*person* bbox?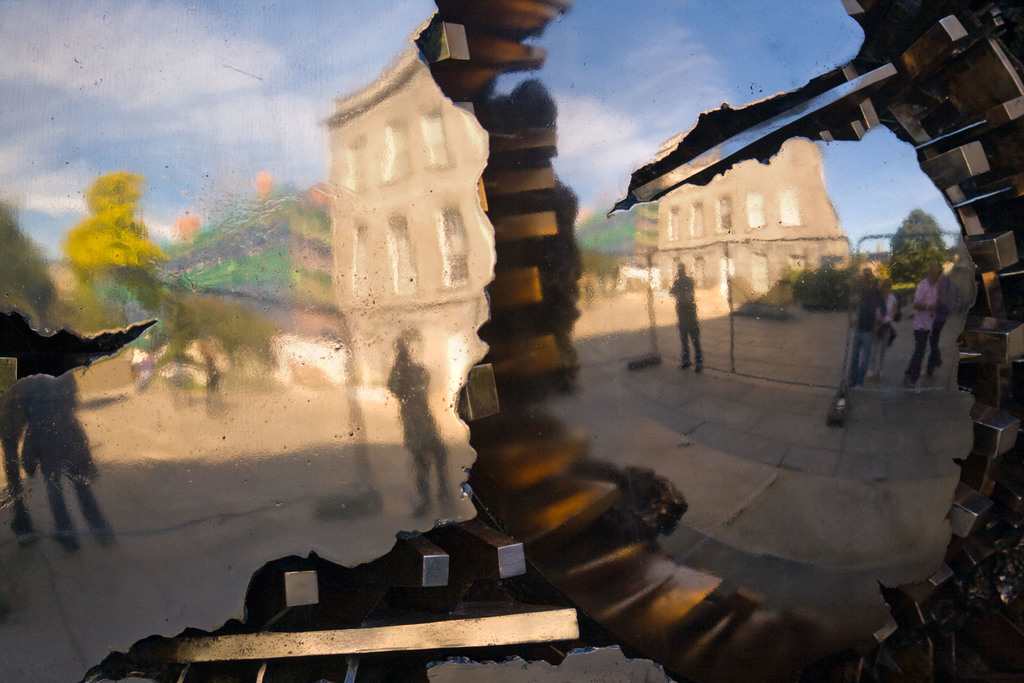
x1=665, y1=263, x2=705, y2=368
